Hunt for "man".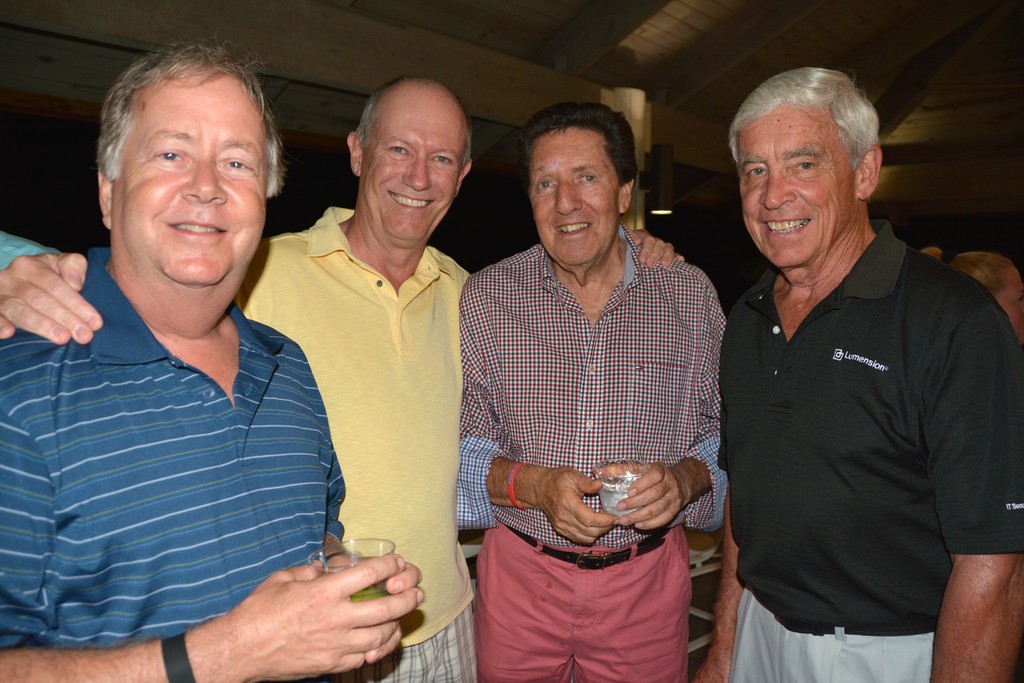
Hunted down at 0:38:426:682.
